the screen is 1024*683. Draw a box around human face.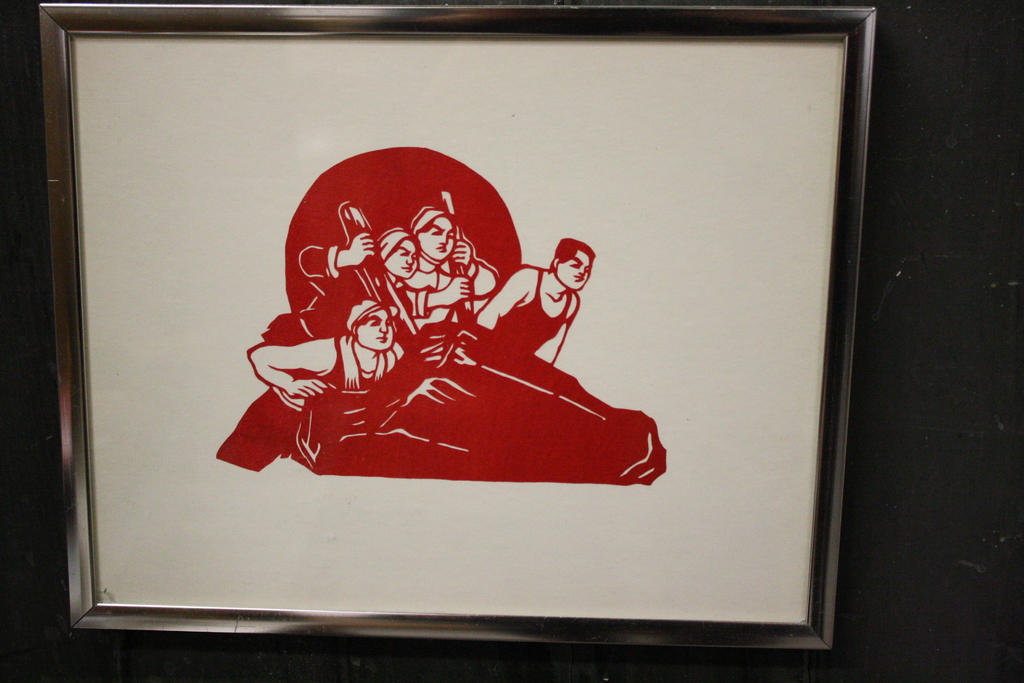
x1=359 y1=317 x2=393 y2=349.
